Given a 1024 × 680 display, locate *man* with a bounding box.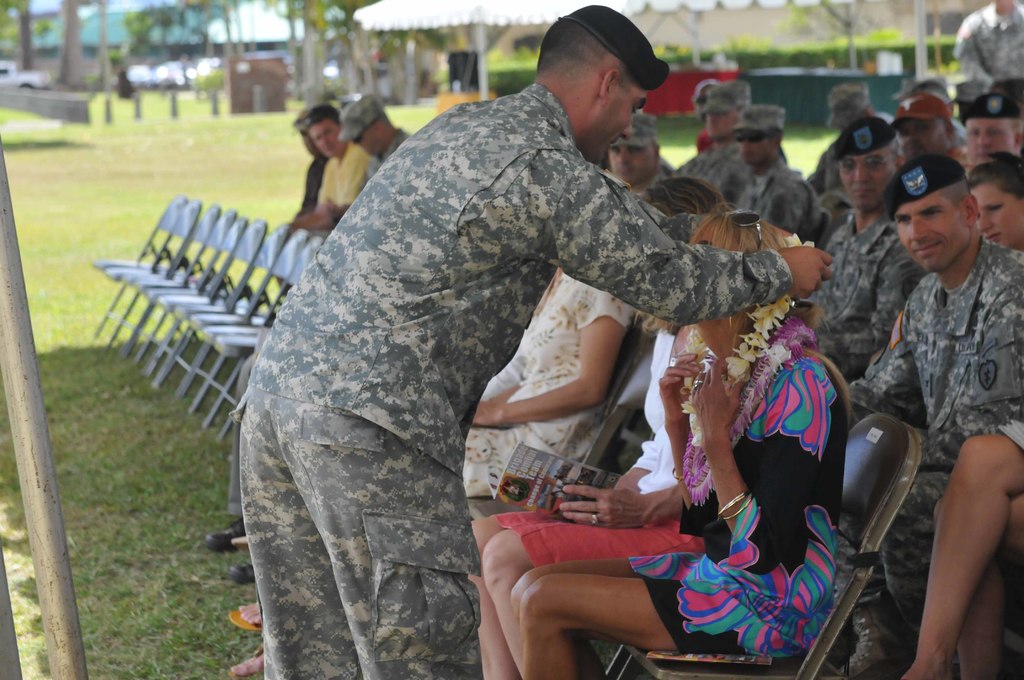
Located: pyautogui.locateOnScreen(950, 97, 1023, 182).
